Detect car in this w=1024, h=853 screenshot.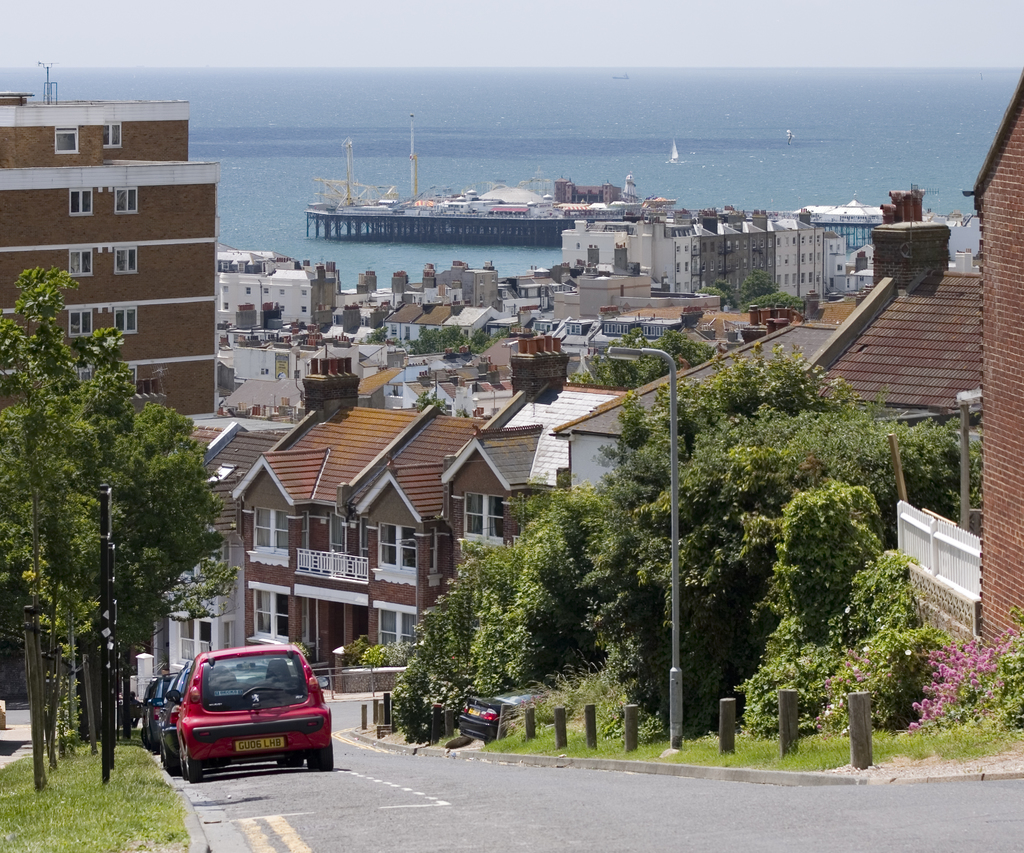
Detection: [143, 676, 175, 748].
